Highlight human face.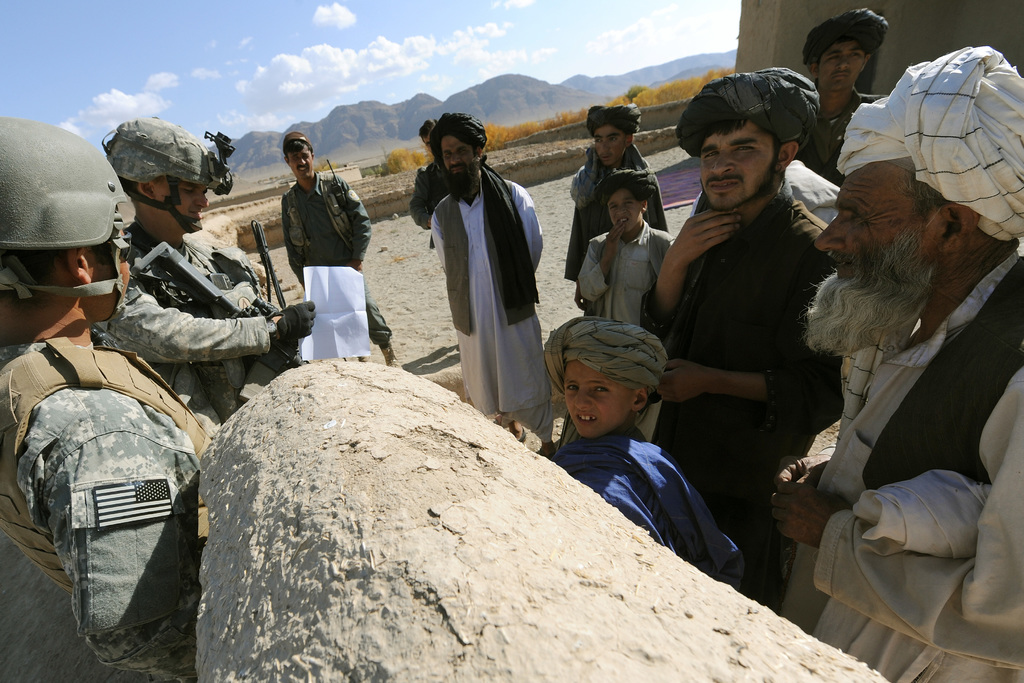
Highlighted region: {"x1": 289, "y1": 147, "x2": 314, "y2": 180}.
